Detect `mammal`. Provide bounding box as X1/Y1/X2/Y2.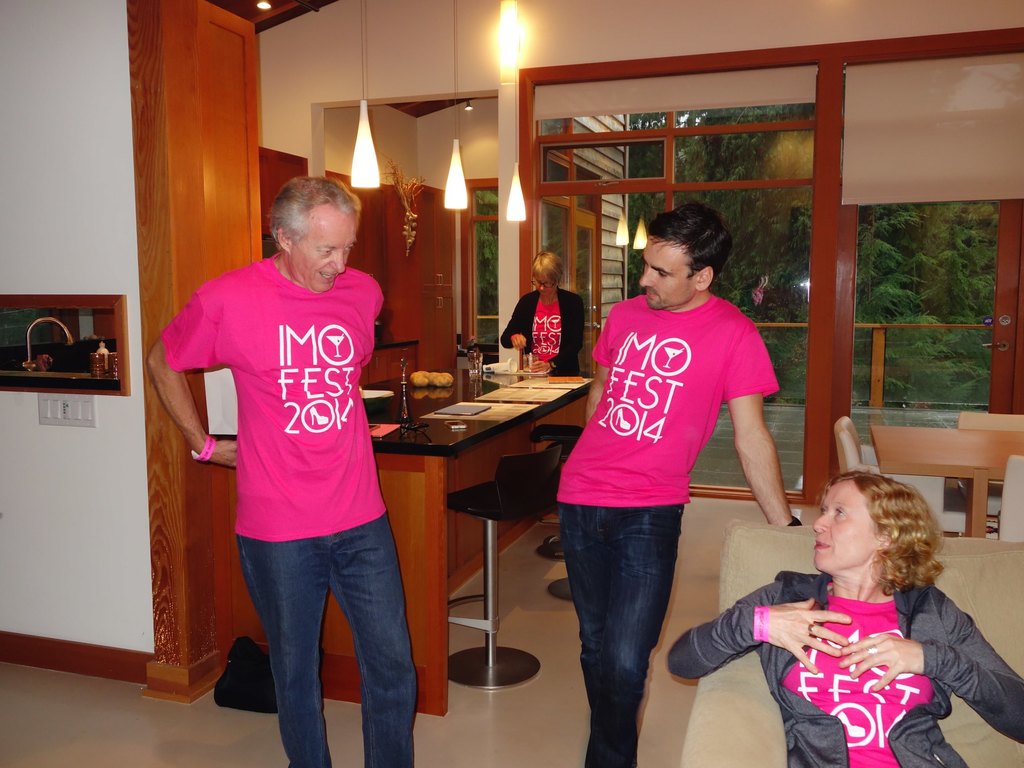
668/466/1023/767.
